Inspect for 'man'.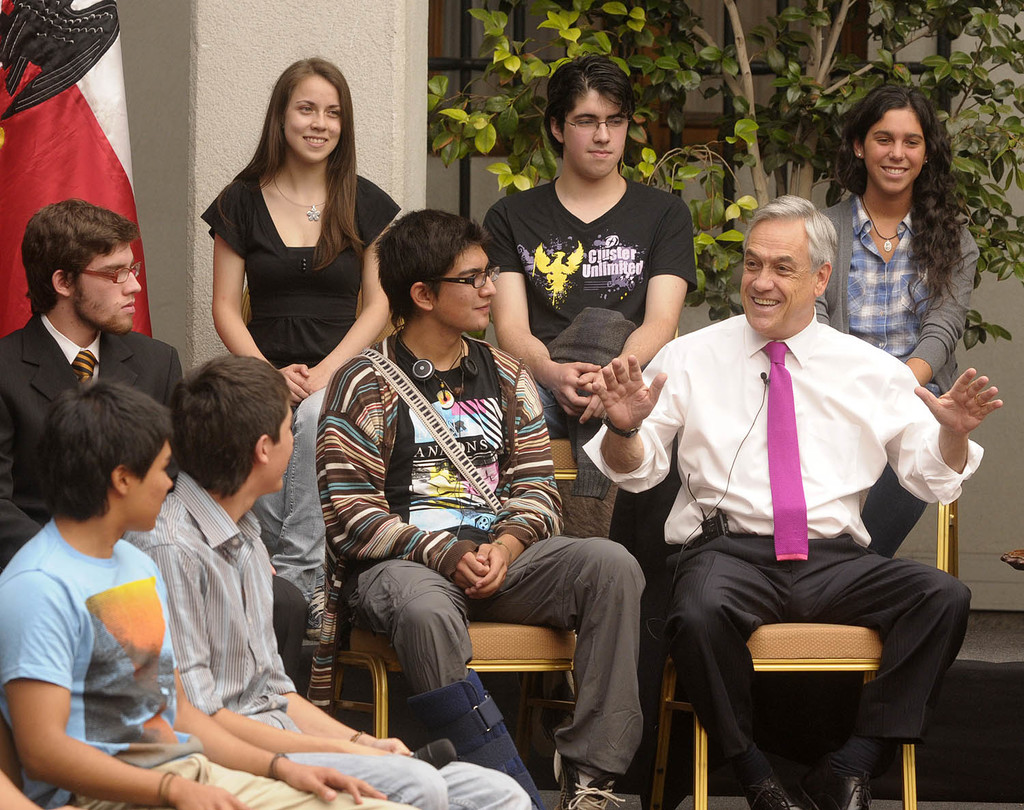
Inspection: 477:53:698:498.
